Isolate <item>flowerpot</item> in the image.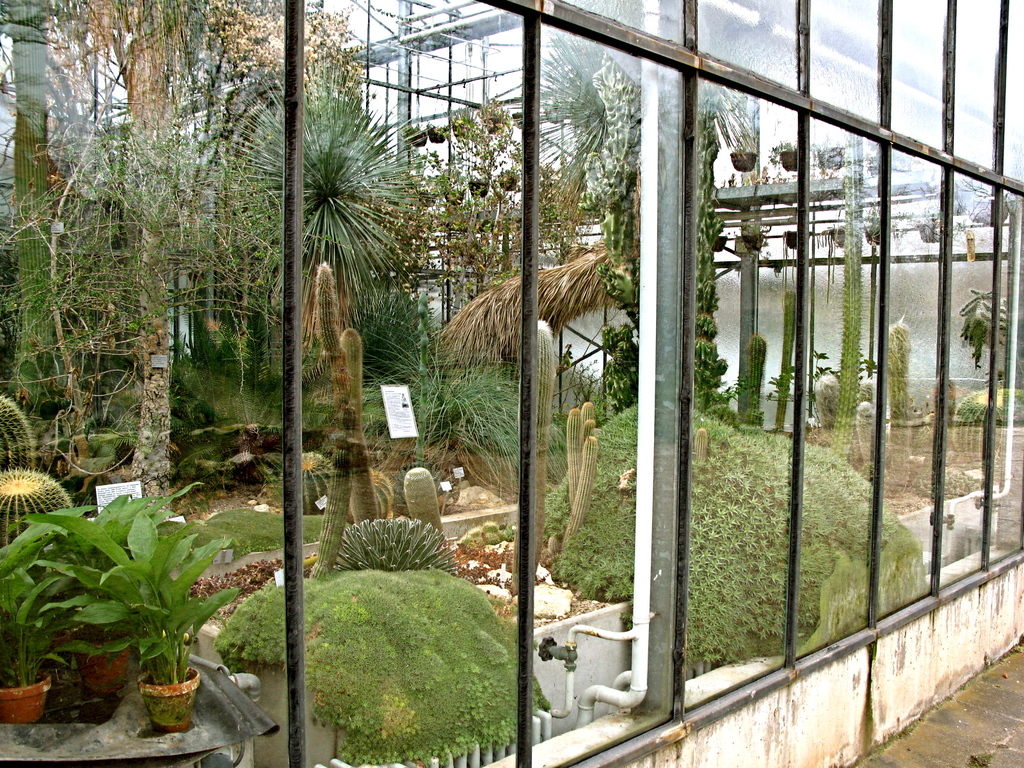
Isolated region: select_region(743, 228, 765, 253).
